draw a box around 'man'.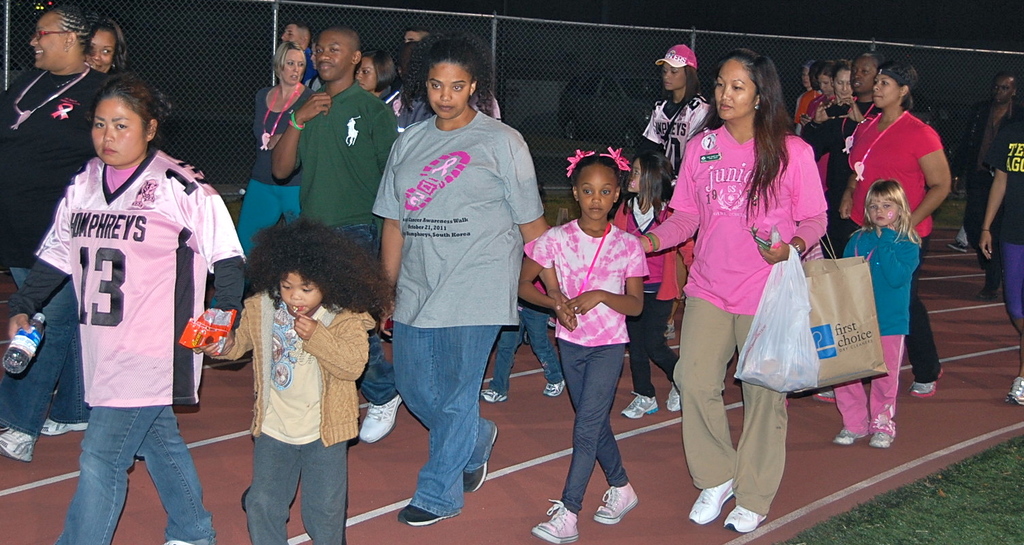
{"x1": 963, "y1": 74, "x2": 1019, "y2": 296}.
